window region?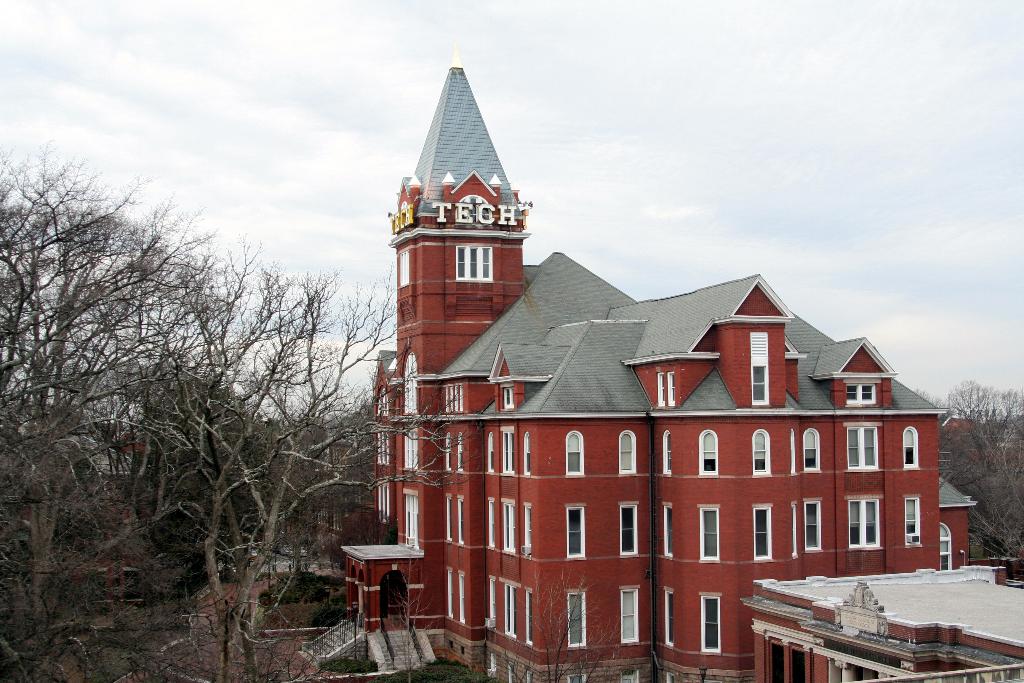
locate(701, 505, 717, 562)
